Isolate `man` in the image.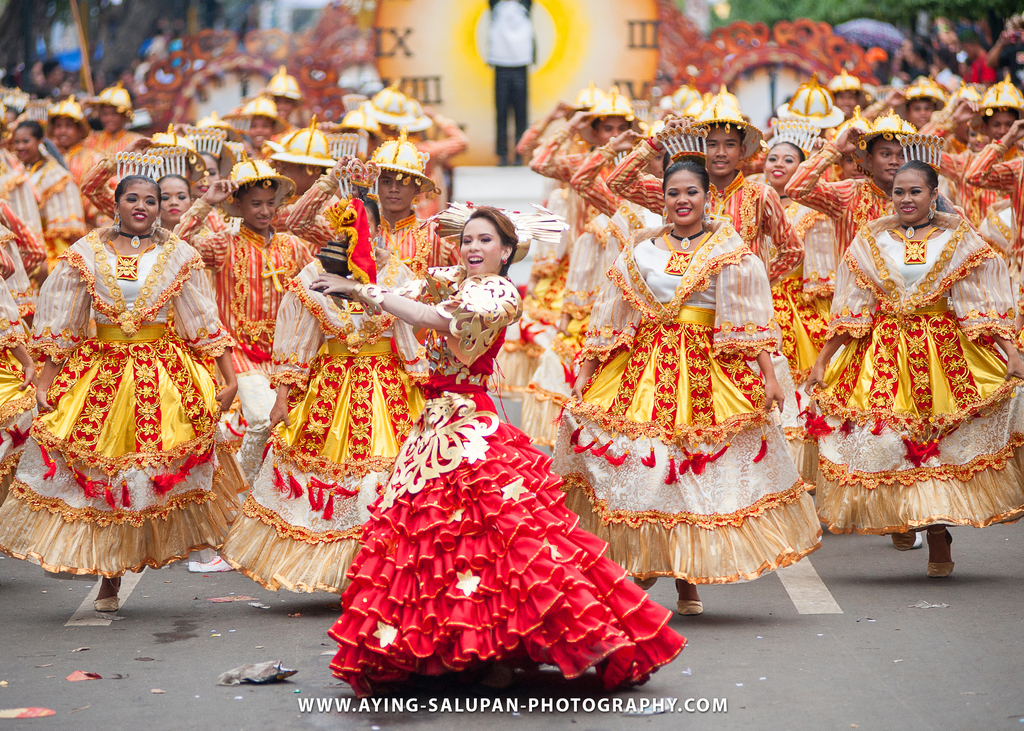
Isolated region: detection(926, 72, 1023, 236).
